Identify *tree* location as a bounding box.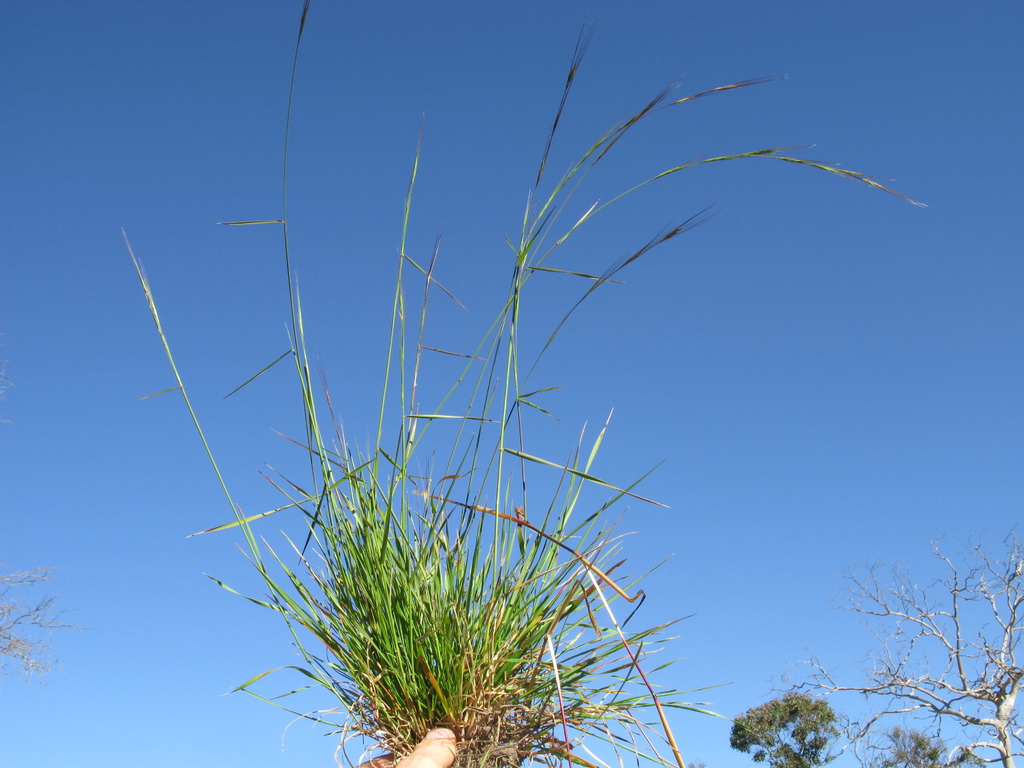
region(726, 692, 844, 767).
